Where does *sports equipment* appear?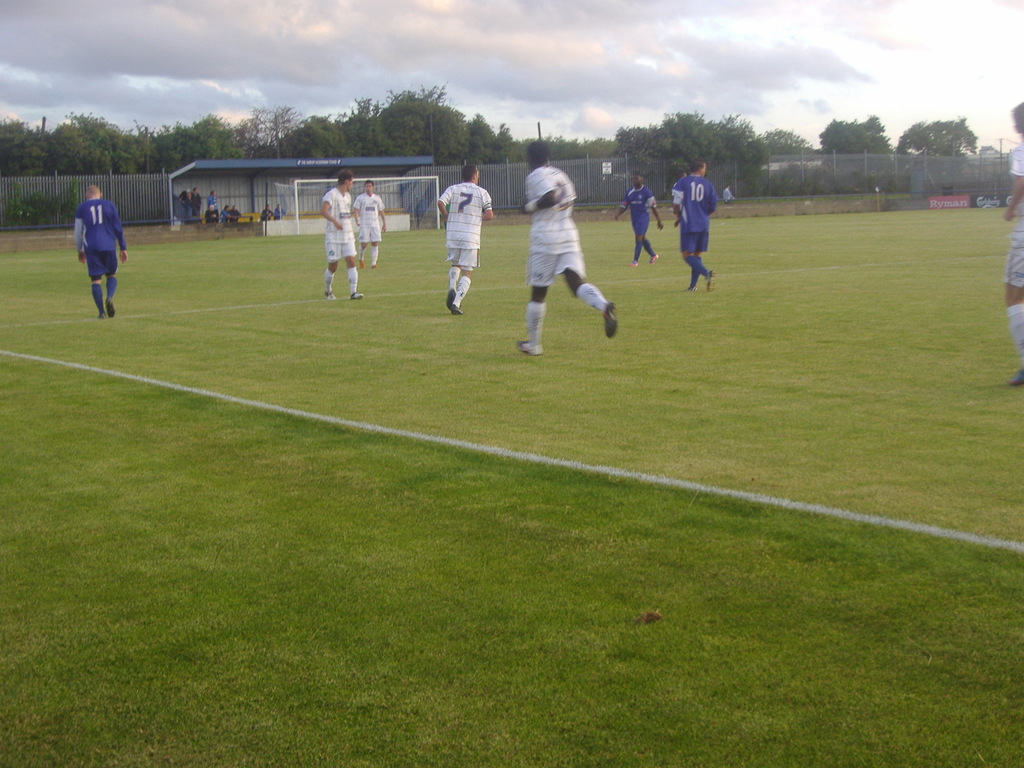
Appears at 630, 254, 640, 268.
